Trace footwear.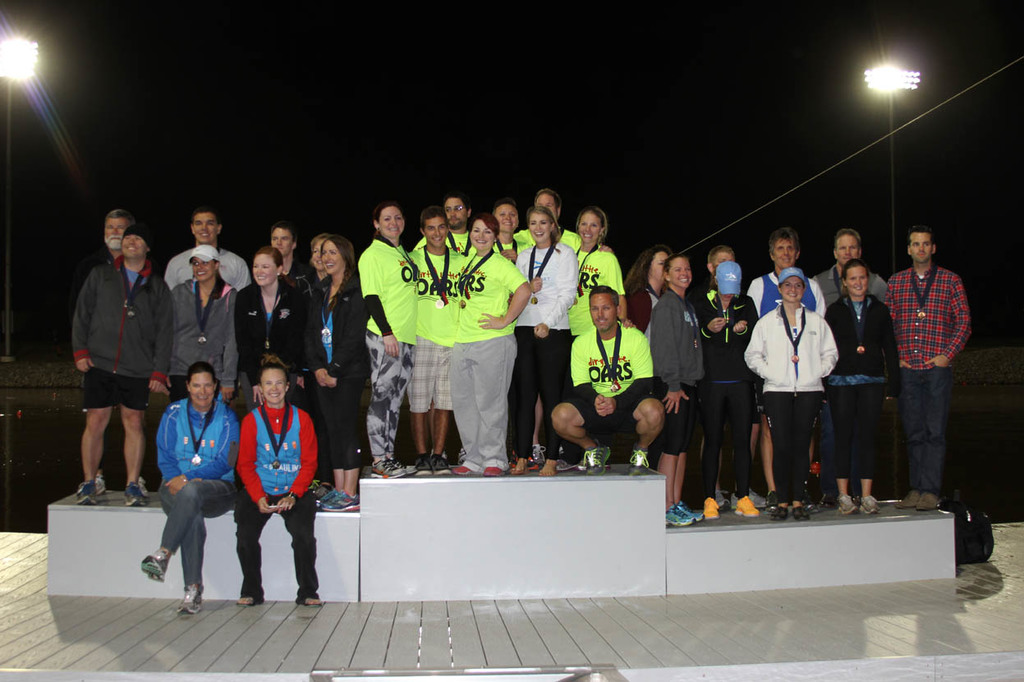
Traced to 578/444/613/476.
